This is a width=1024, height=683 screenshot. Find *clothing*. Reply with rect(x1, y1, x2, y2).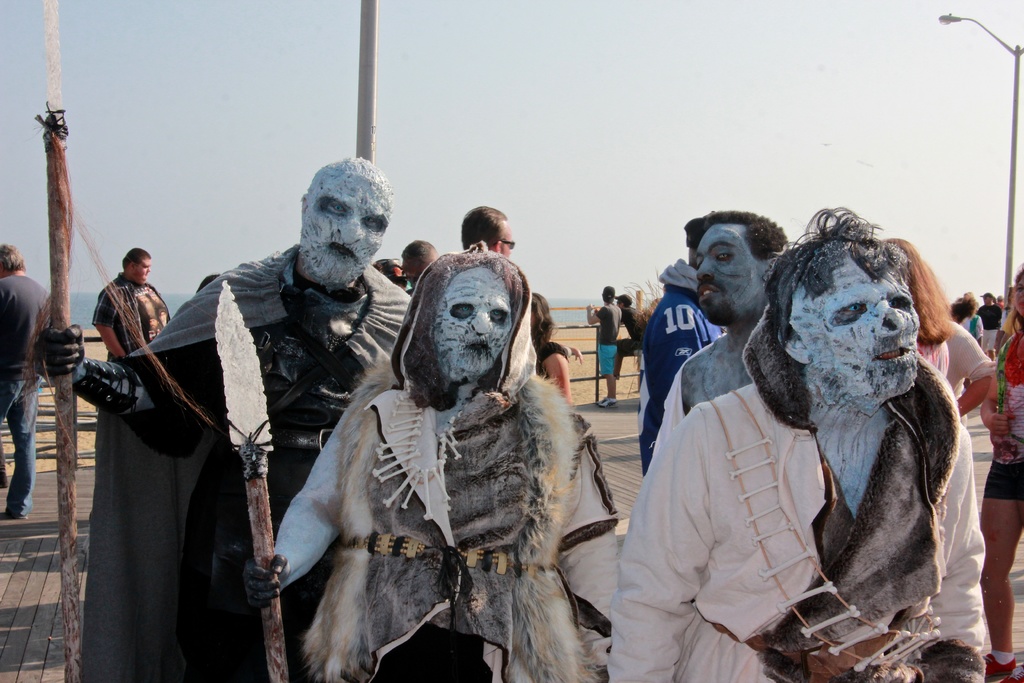
rect(596, 304, 622, 378).
